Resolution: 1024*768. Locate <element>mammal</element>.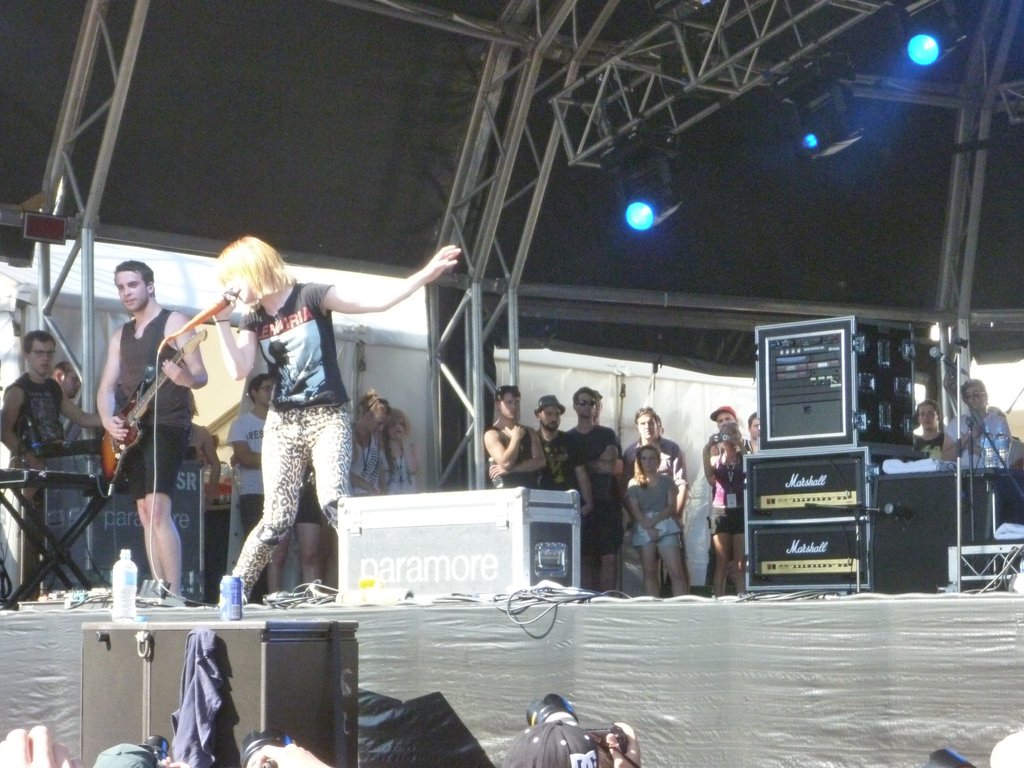
250/738/338/767.
